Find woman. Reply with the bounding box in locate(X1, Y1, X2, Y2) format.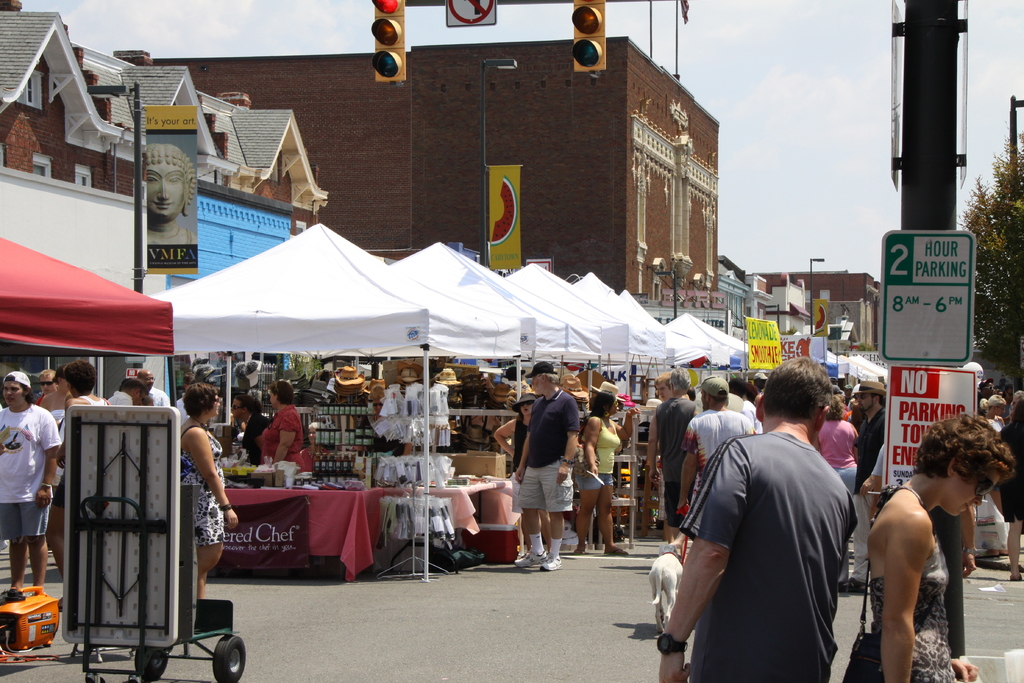
locate(174, 382, 241, 601).
